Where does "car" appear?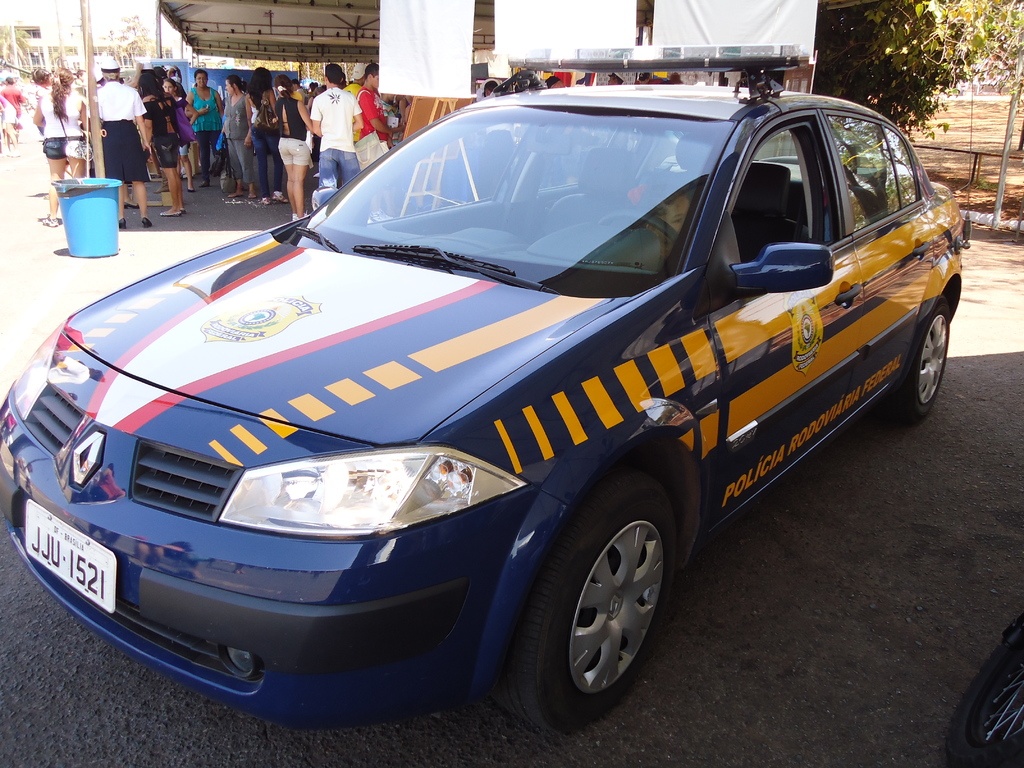
Appears at left=5, top=91, right=982, bottom=726.
